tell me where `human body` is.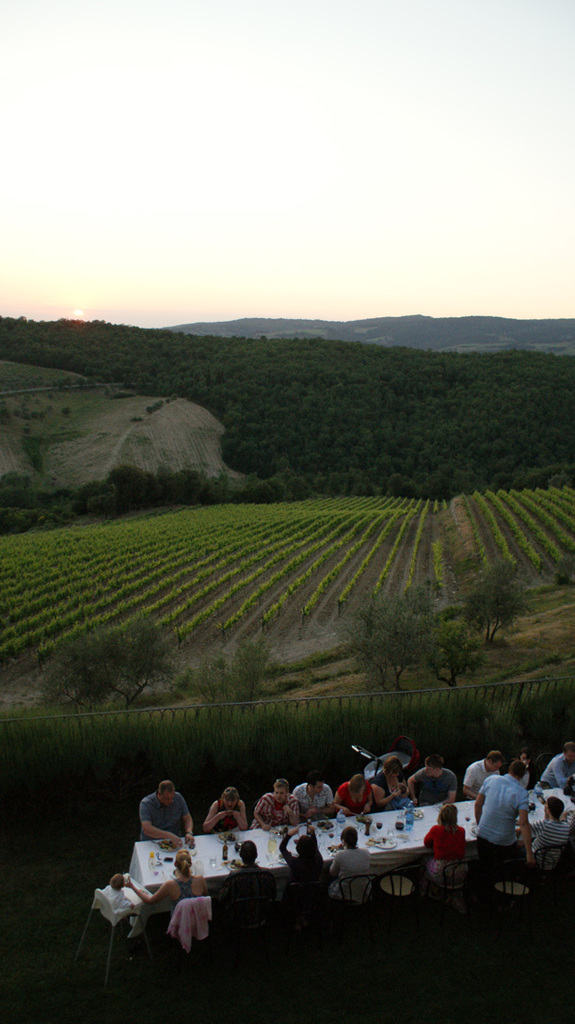
`human body` is at x1=540 y1=741 x2=574 y2=786.
